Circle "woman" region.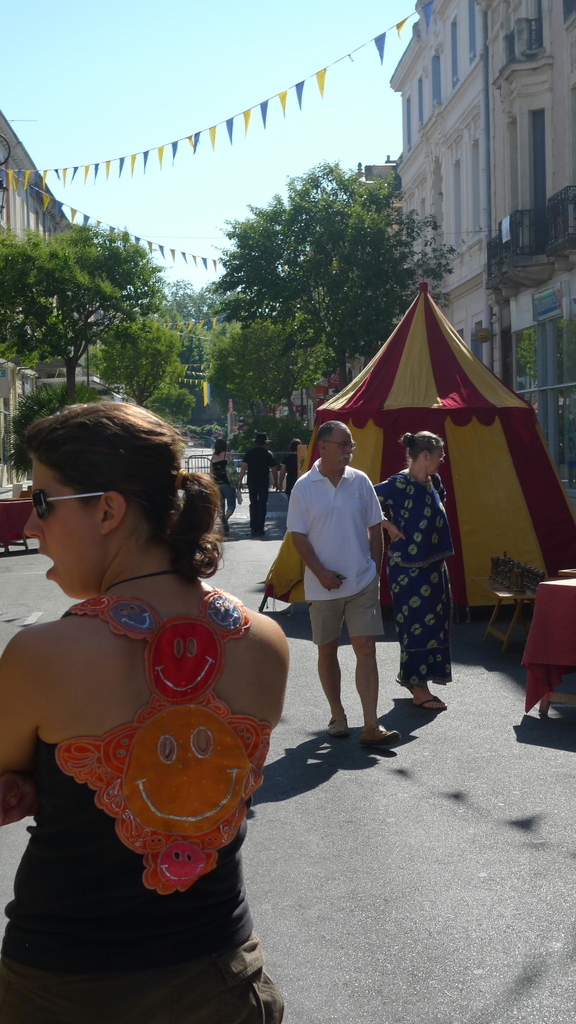
Region: [x1=11, y1=388, x2=287, y2=993].
